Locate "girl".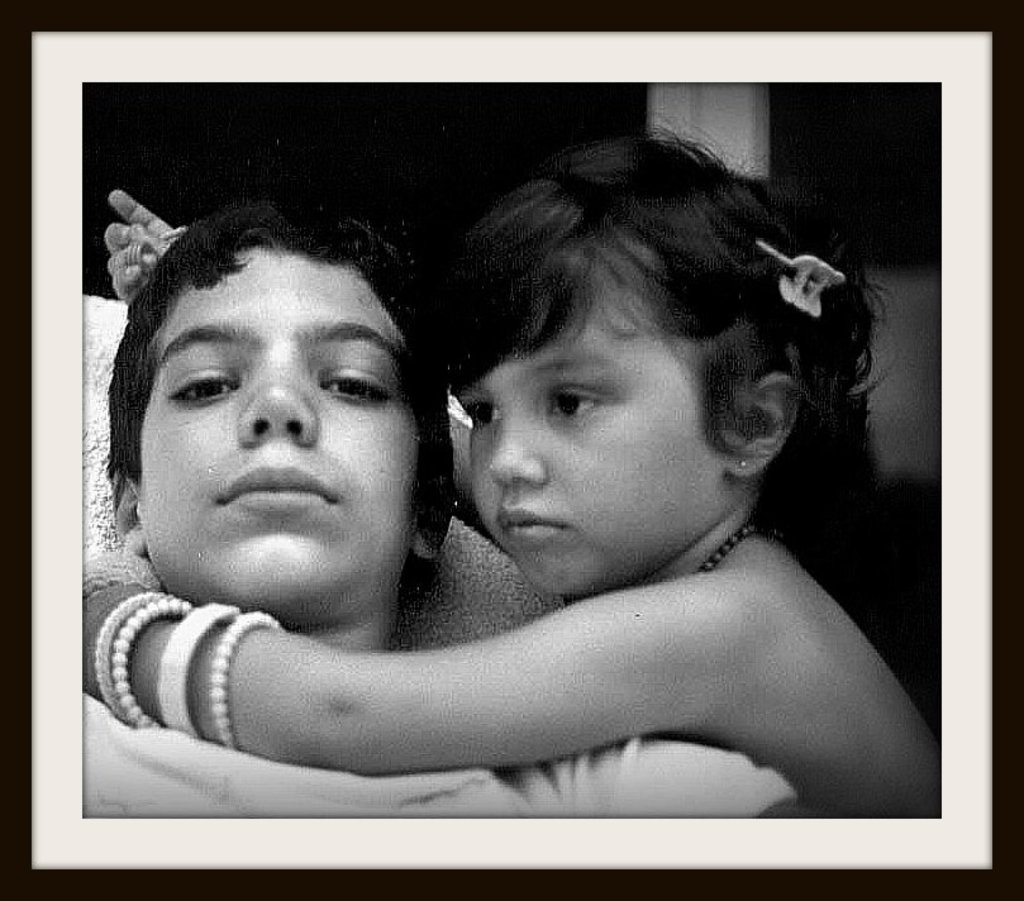
Bounding box: pyautogui.locateOnScreen(81, 114, 944, 821).
